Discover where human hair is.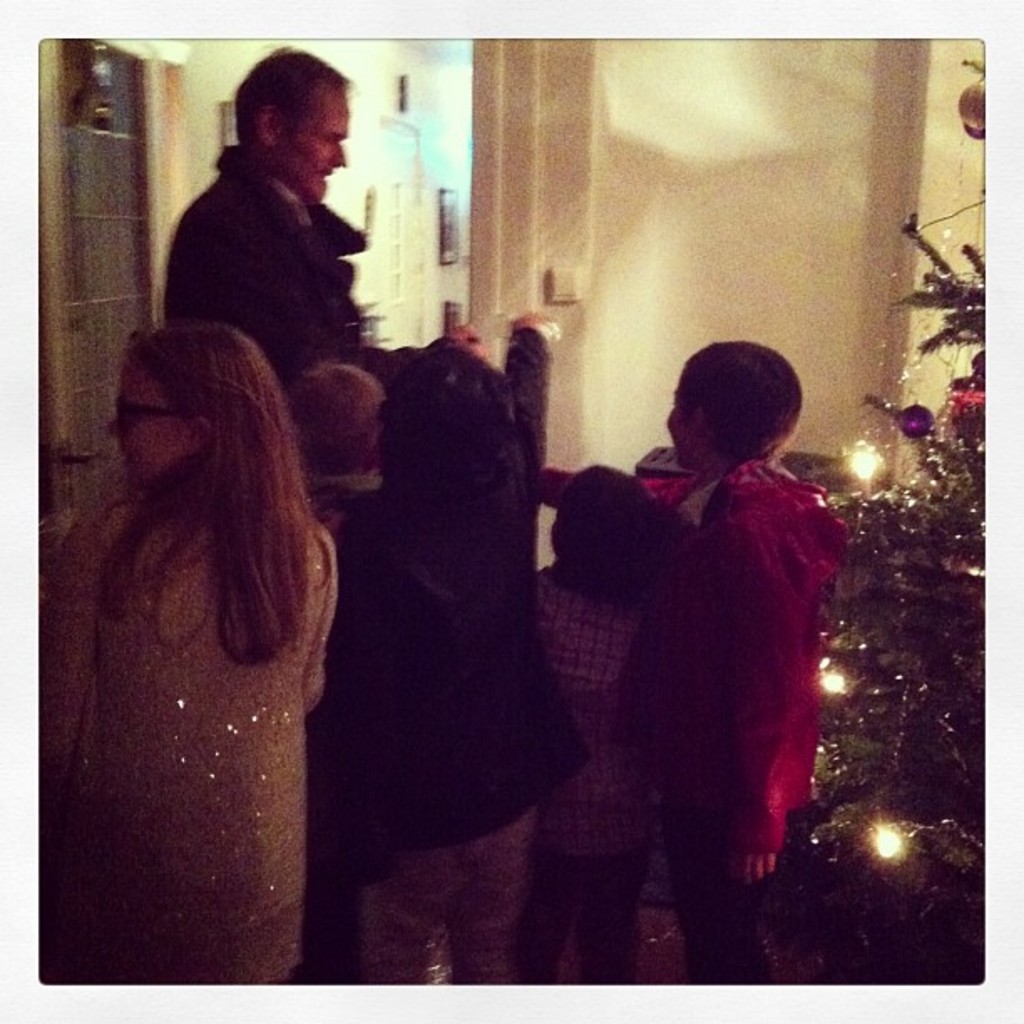
Discovered at [x1=102, y1=315, x2=326, y2=663].
